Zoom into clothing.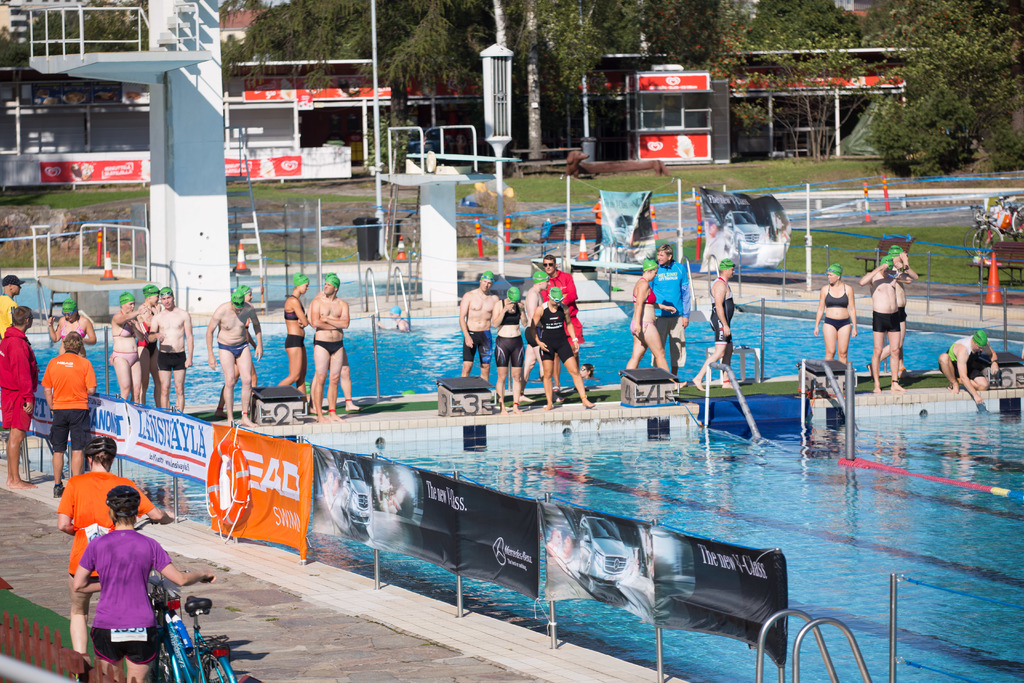
Zoom target: {"left": 115, "top": 320, "right": 140, "bottom": 337}.
